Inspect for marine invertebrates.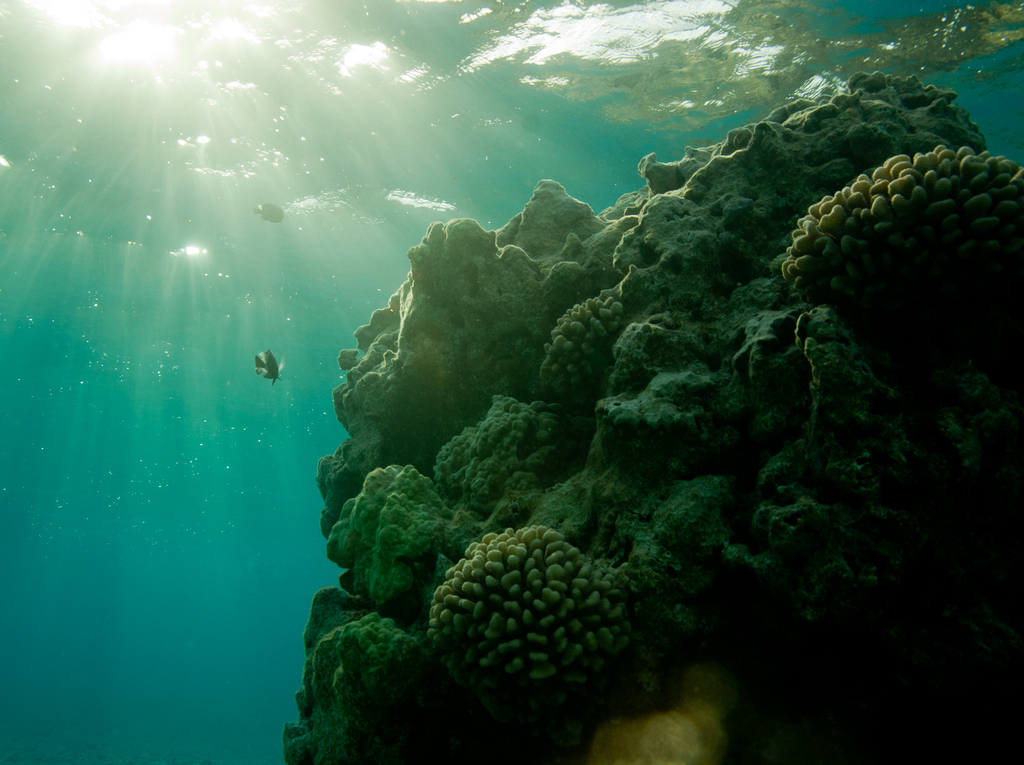
Inspection: <box>529,288,627,404</box>.
